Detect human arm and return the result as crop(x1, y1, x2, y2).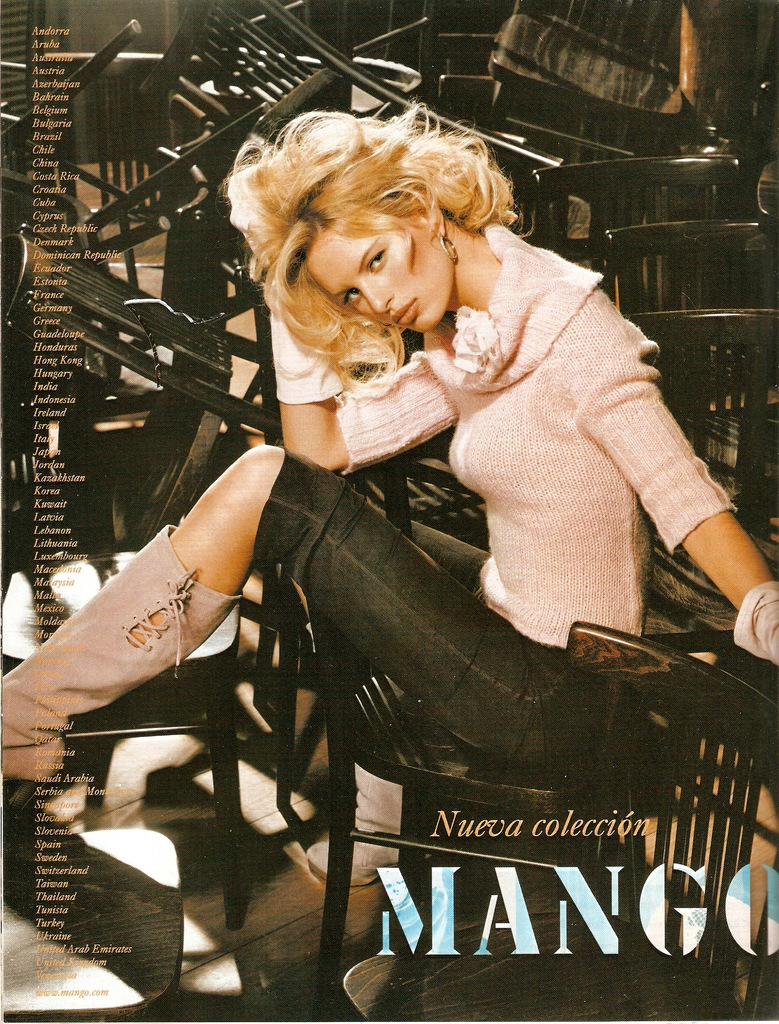
crop(267, 277, 460, 481).
